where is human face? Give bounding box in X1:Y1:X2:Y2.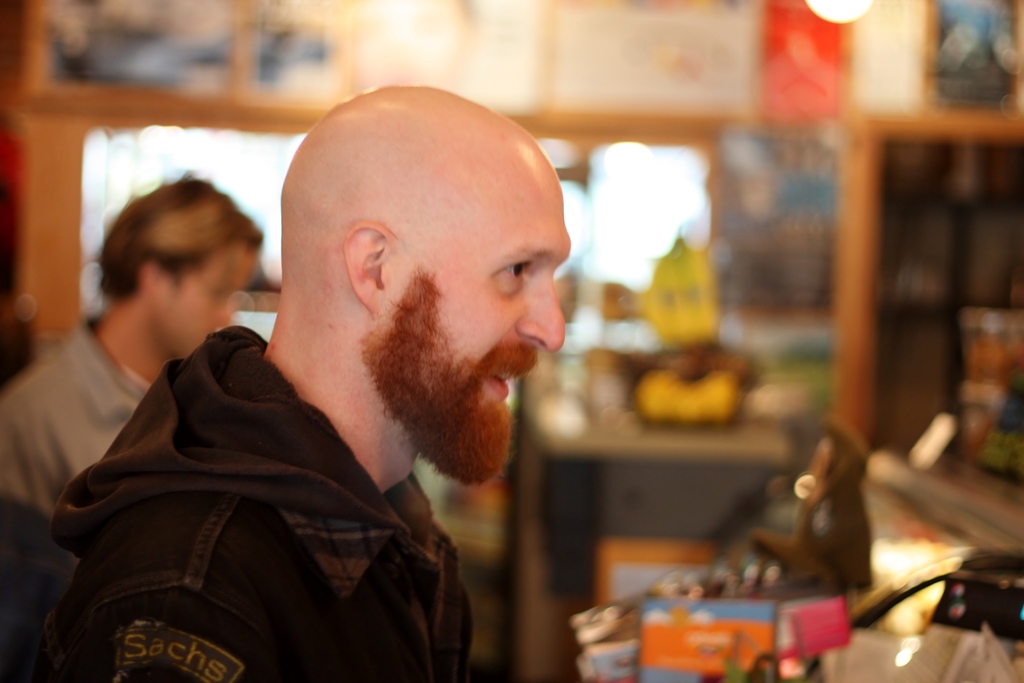
150:242:259:357.
